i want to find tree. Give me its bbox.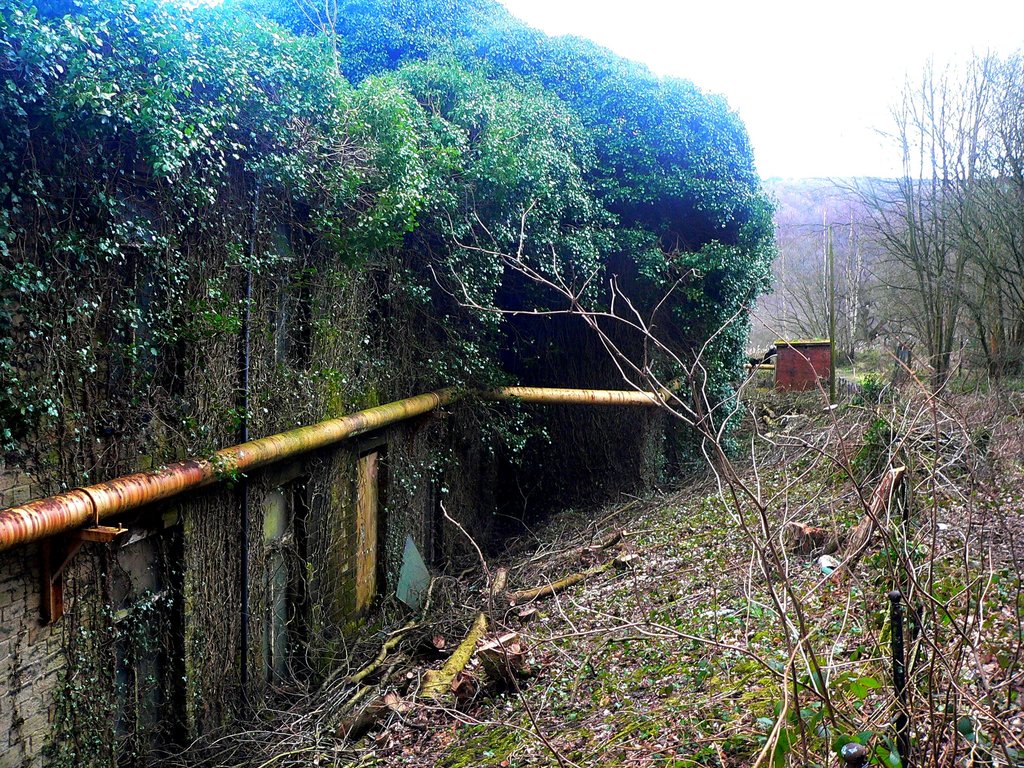
locate(421, 184, 1023, 767).
